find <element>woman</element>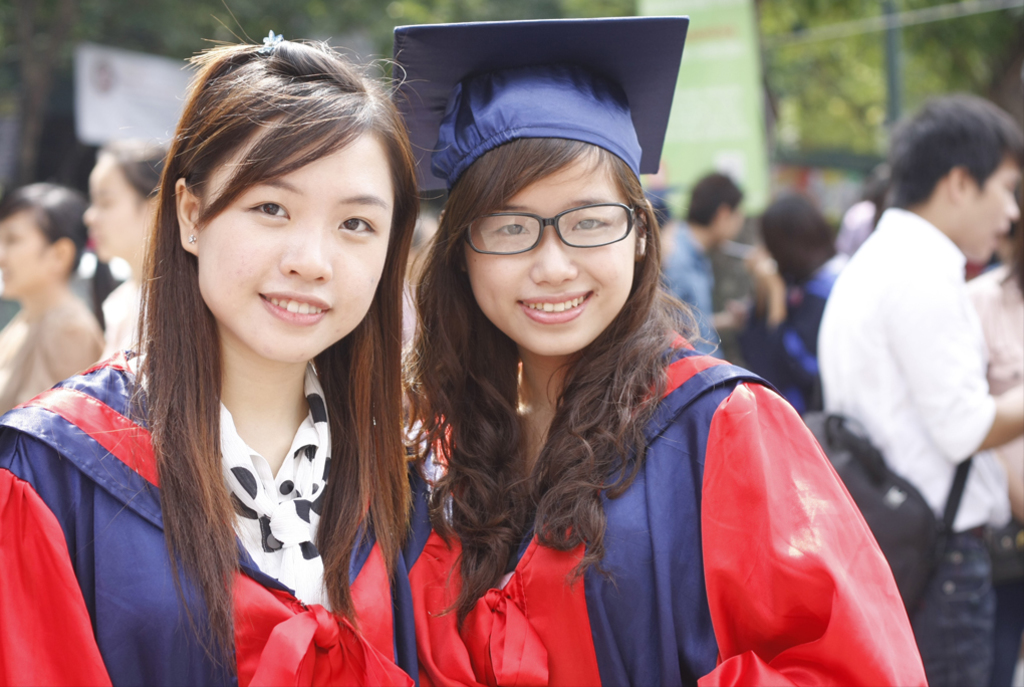
(left=87, top=130, right=186, bottom=362)
